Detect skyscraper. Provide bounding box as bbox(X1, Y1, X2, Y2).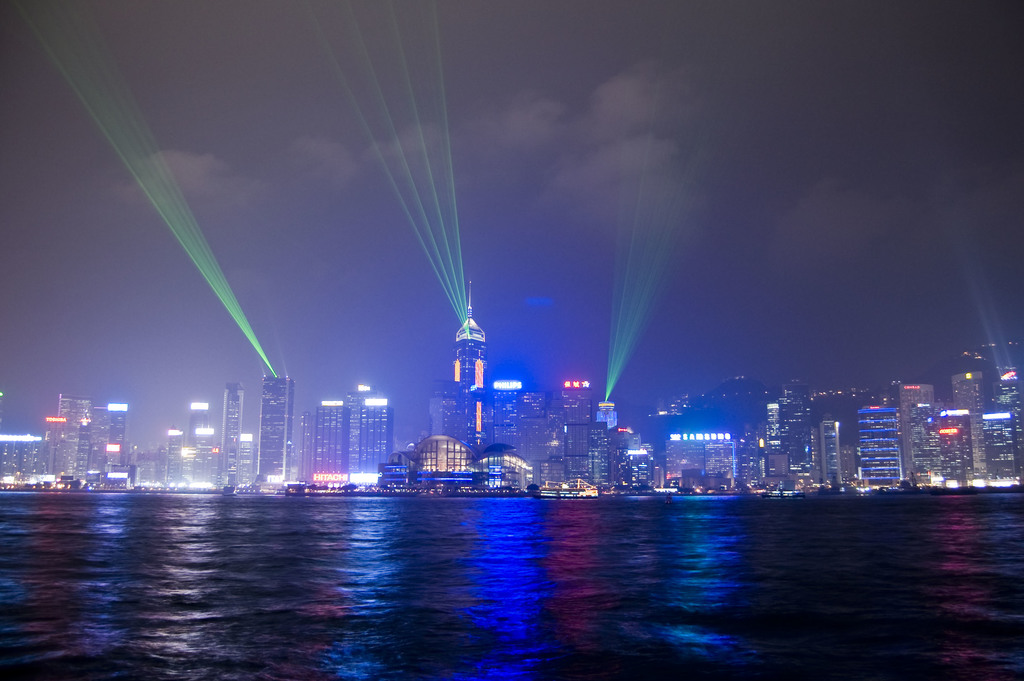
bbox(257, 376, 293, 490).
